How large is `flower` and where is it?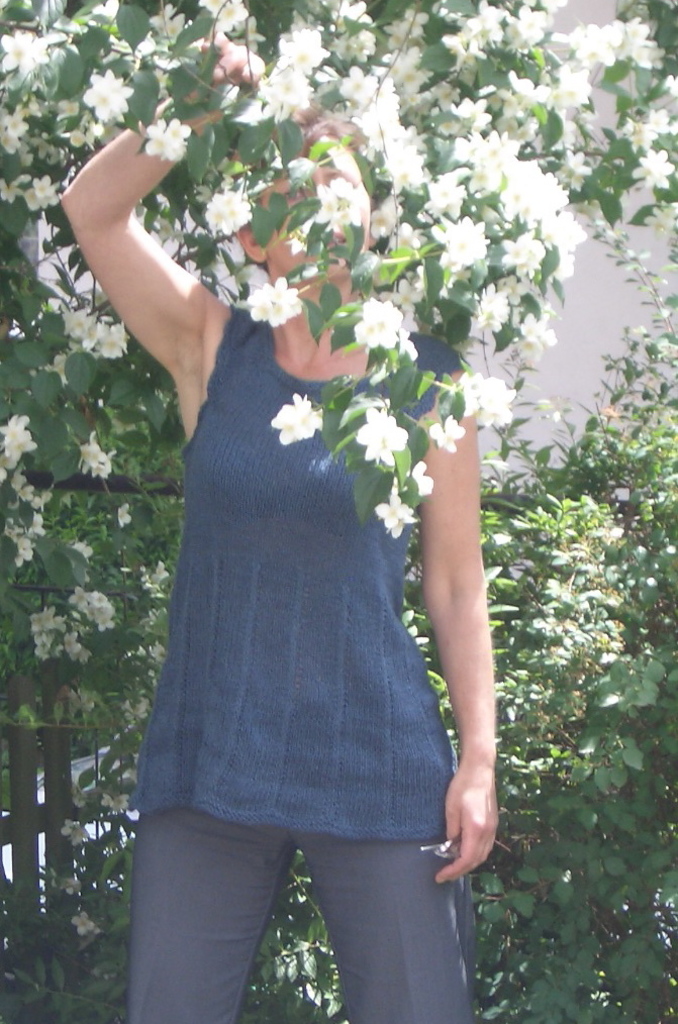
Bounding box: <box>509,12,542,43</box>.
